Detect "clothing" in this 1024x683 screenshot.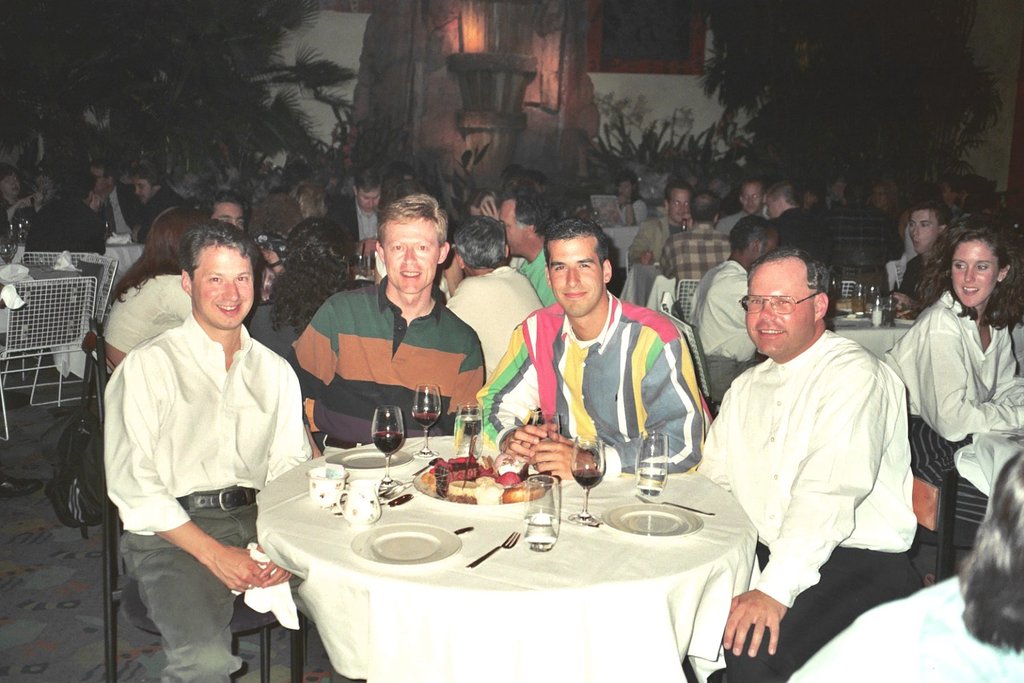
Detection: BBox(132, 185, 188, 234).
